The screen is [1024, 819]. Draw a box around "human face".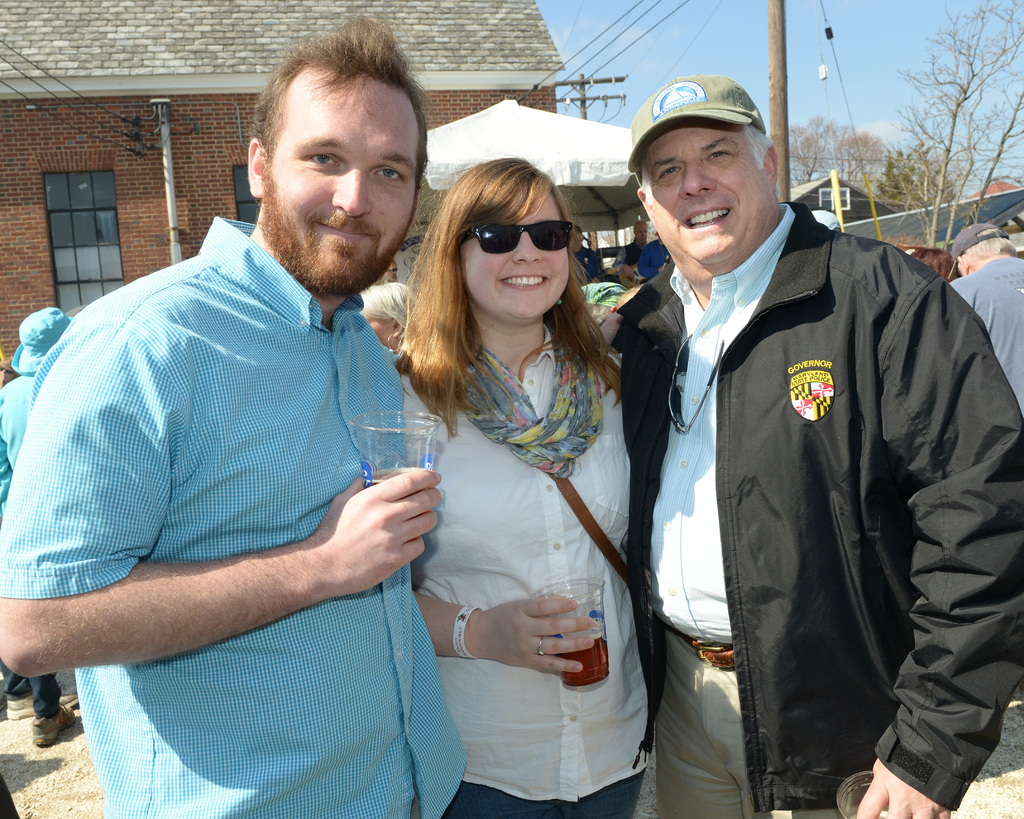
633, 118, 778, 278.
